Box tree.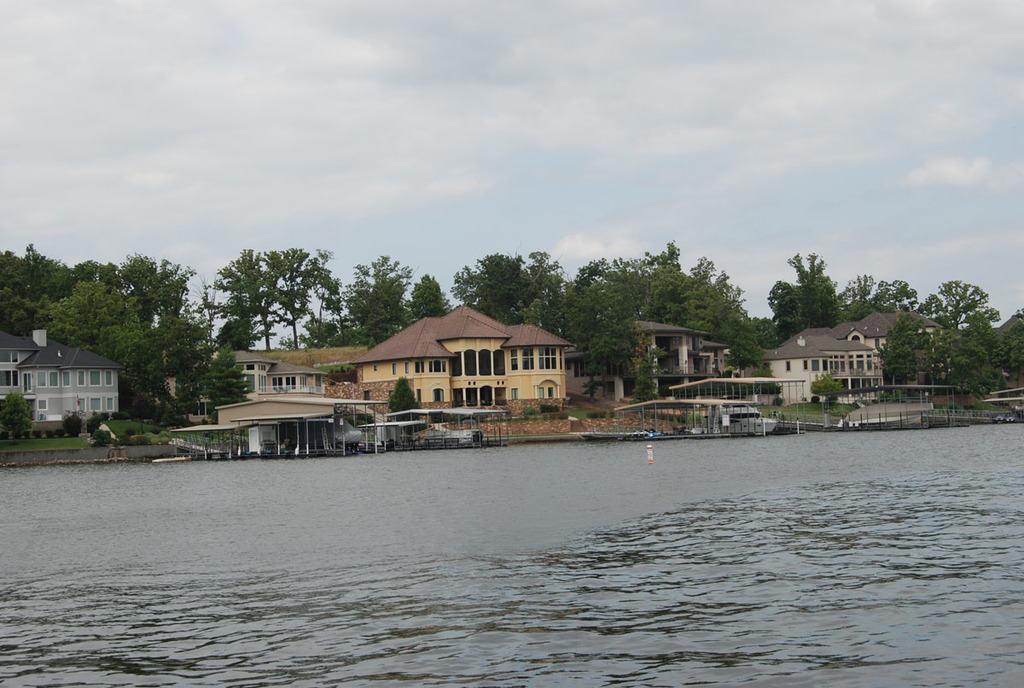
960, 308, 991, 347.
